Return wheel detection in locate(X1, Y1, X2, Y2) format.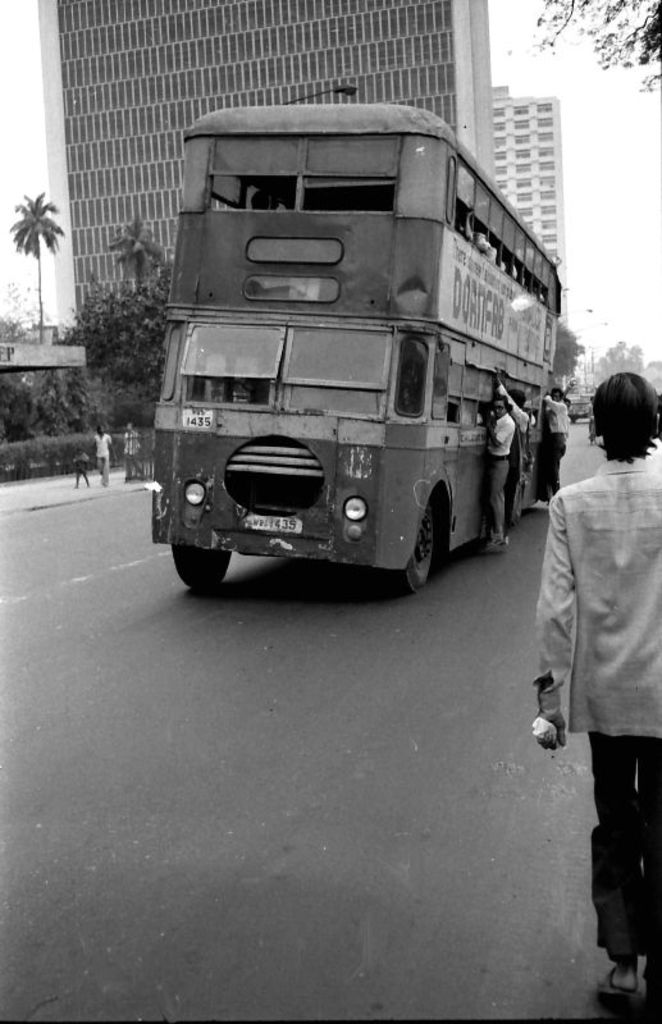
locate(367, 503, 439, 599).
